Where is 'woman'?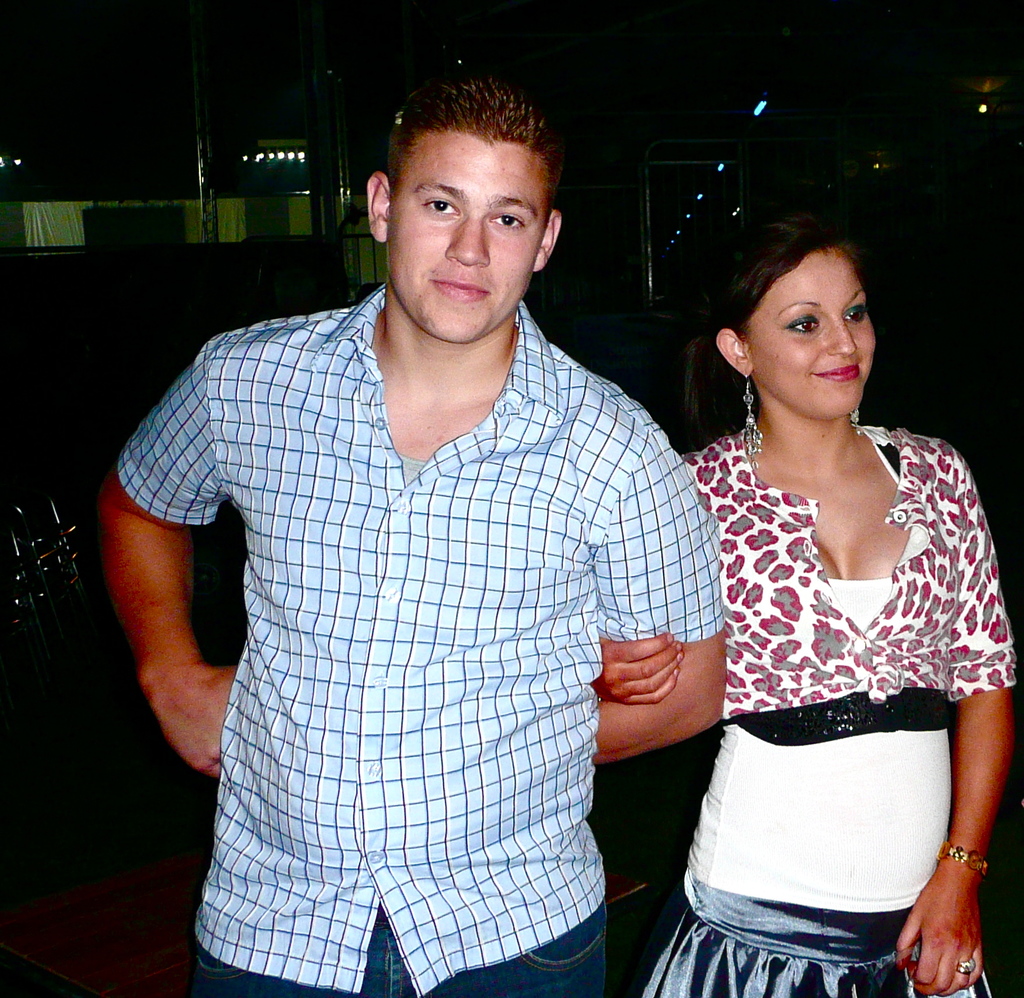
[x1=627, y1=221, x2=1021, y2=995].
